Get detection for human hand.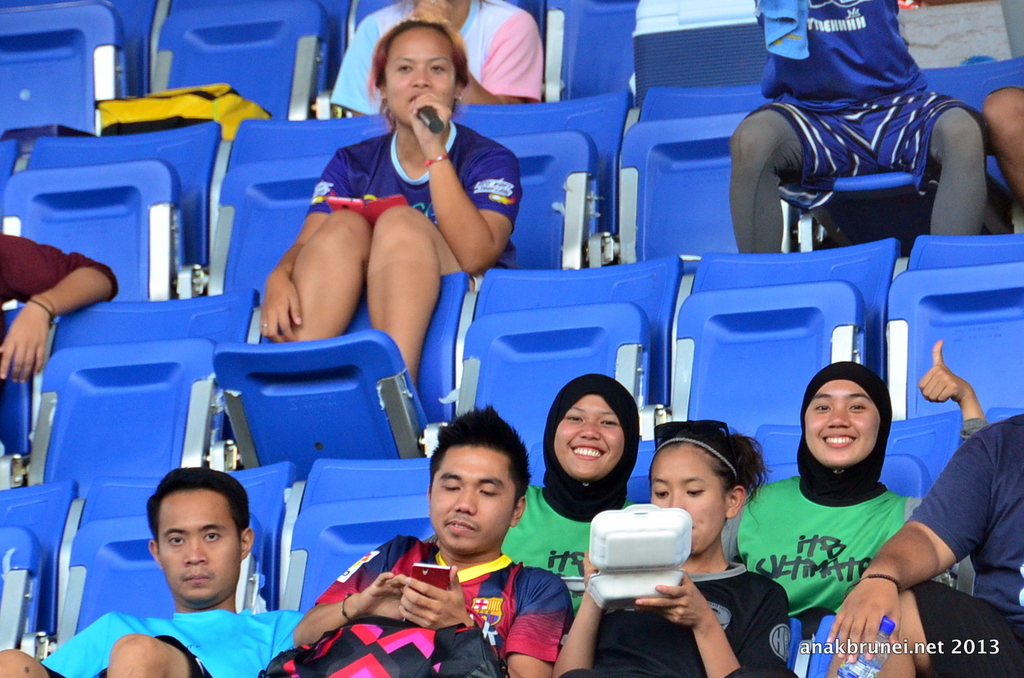
Detection: region(357, 570, 405, 616).
